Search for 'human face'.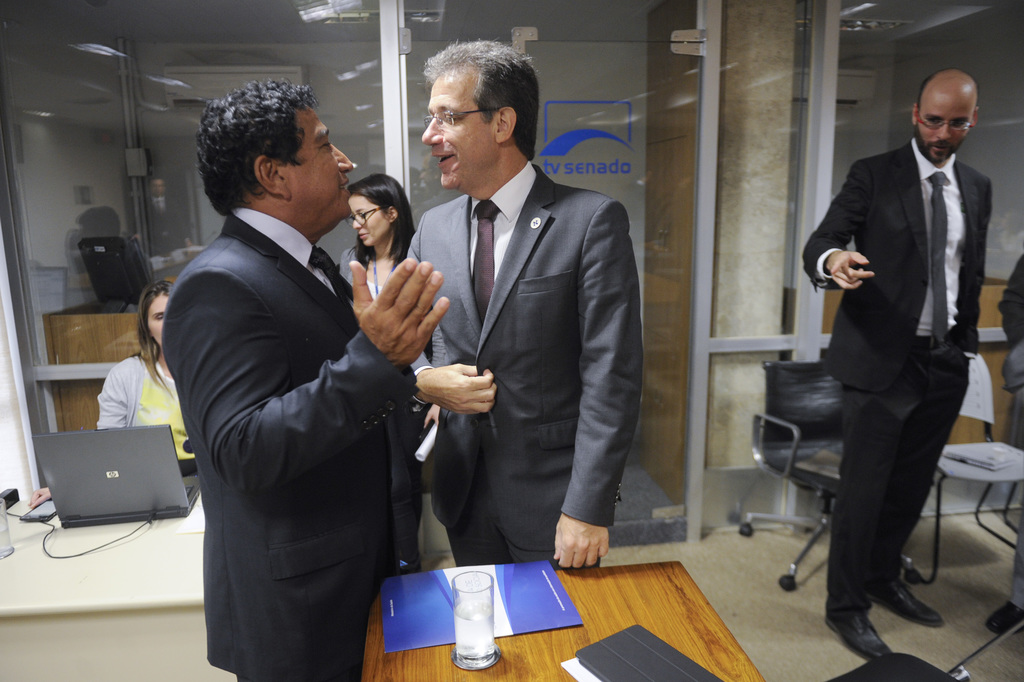
Found at bbox(357, 191, 393, 241).
